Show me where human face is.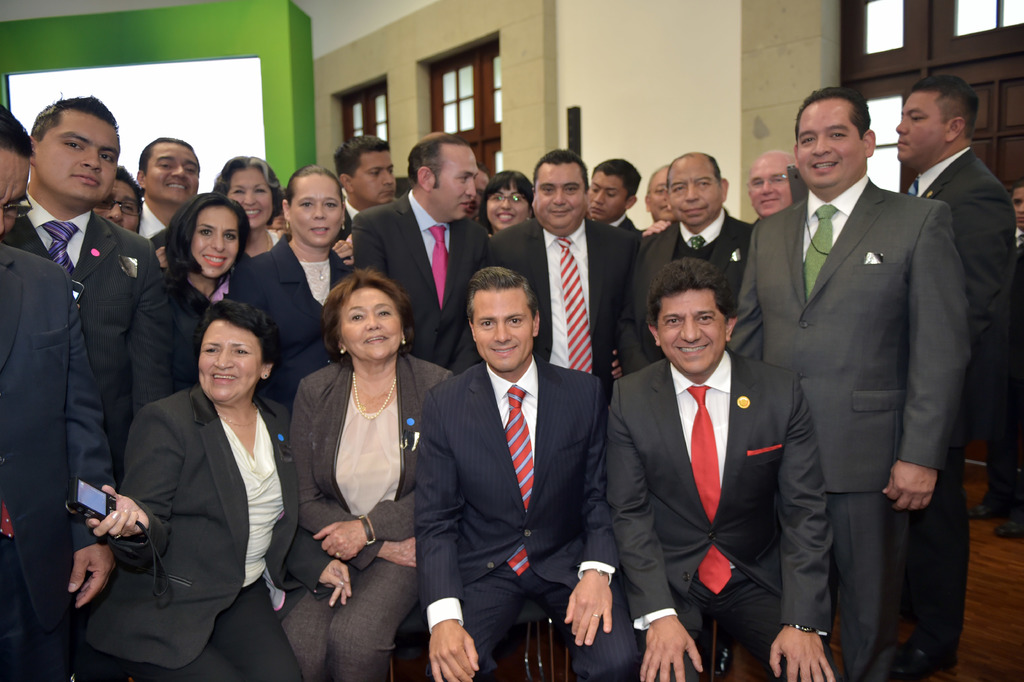
human face is at x1=895, y1=92, x2=945, y2=164.
